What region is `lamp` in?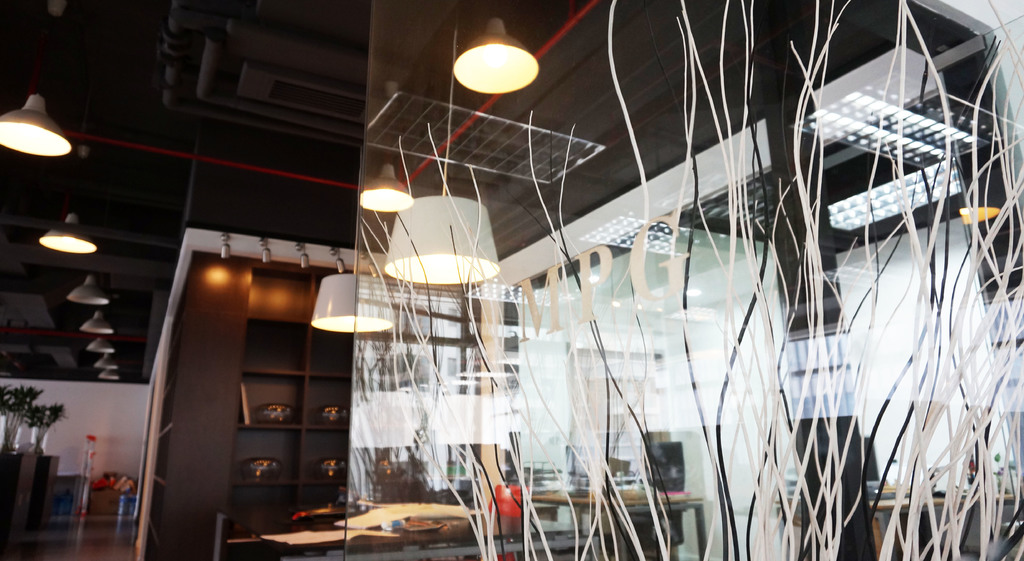
bbox=(99, 371, 122, 382).
